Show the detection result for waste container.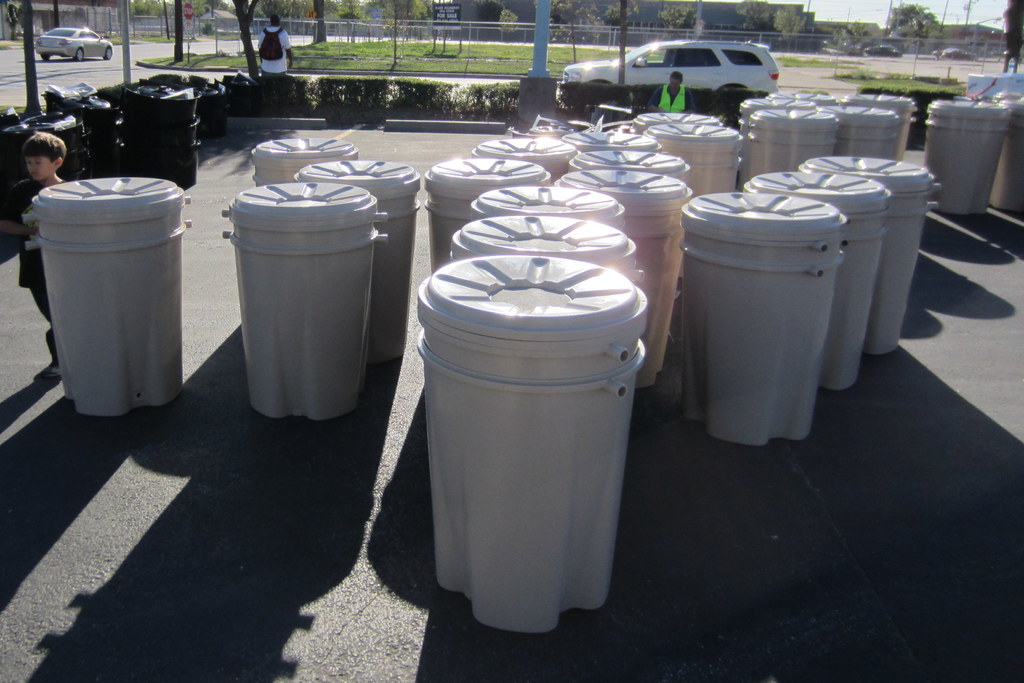
250:137:368:180.
